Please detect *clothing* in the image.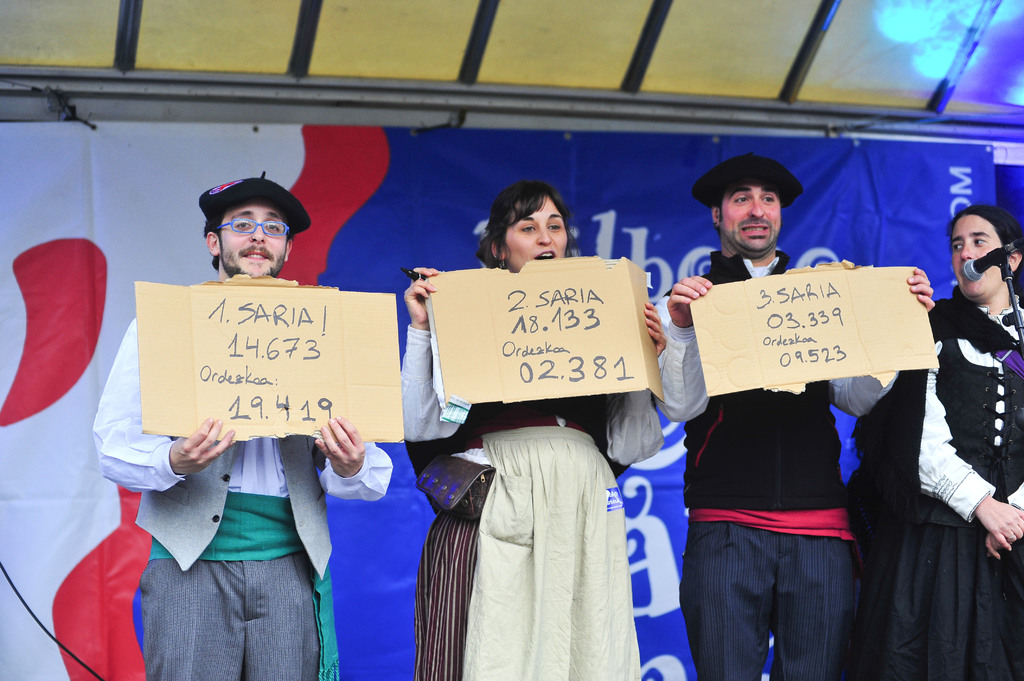
bbox=[659, 250, 881, 680].
